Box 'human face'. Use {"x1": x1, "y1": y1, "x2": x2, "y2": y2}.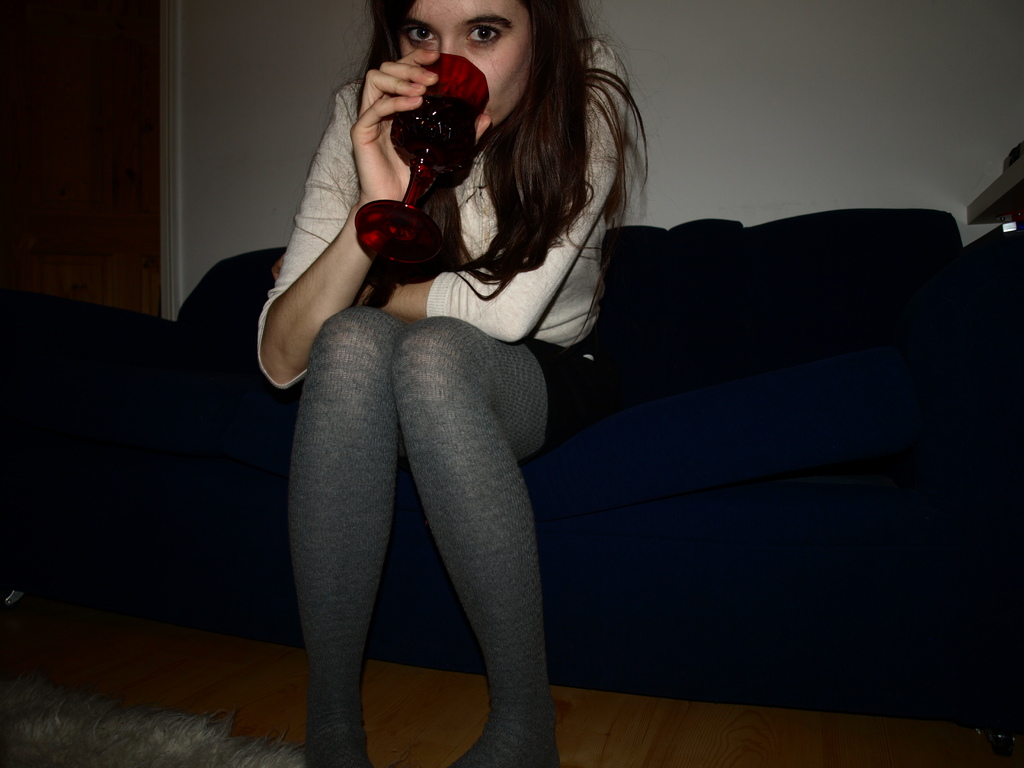
{"x1": 401, "y1": 3, "x2": 532, "y2": 126}.
